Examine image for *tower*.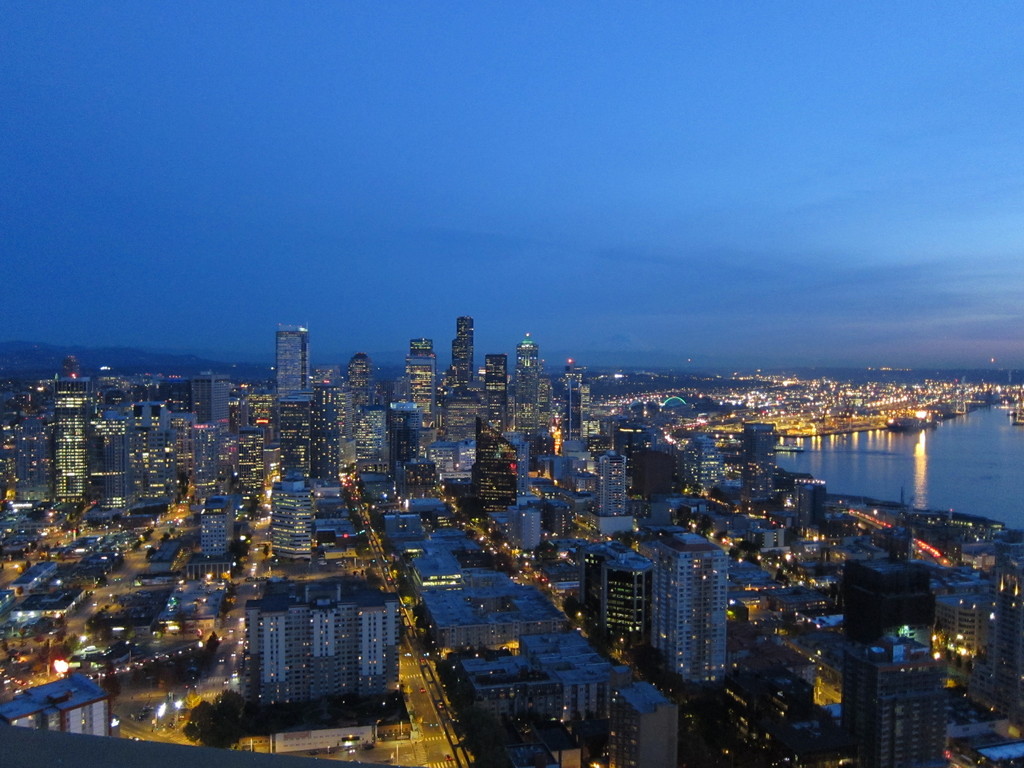
Examination result: [x1=46, y1=368, x2=97, y2=507].
